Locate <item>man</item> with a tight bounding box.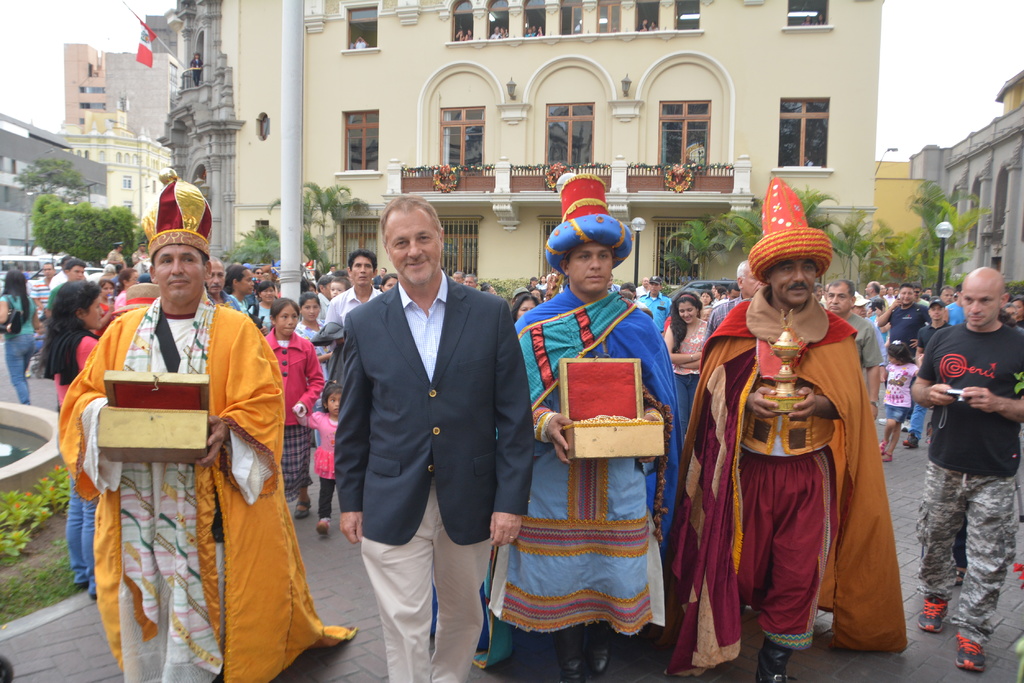
(x1=909, y1=296, x2=954, y2=452).
